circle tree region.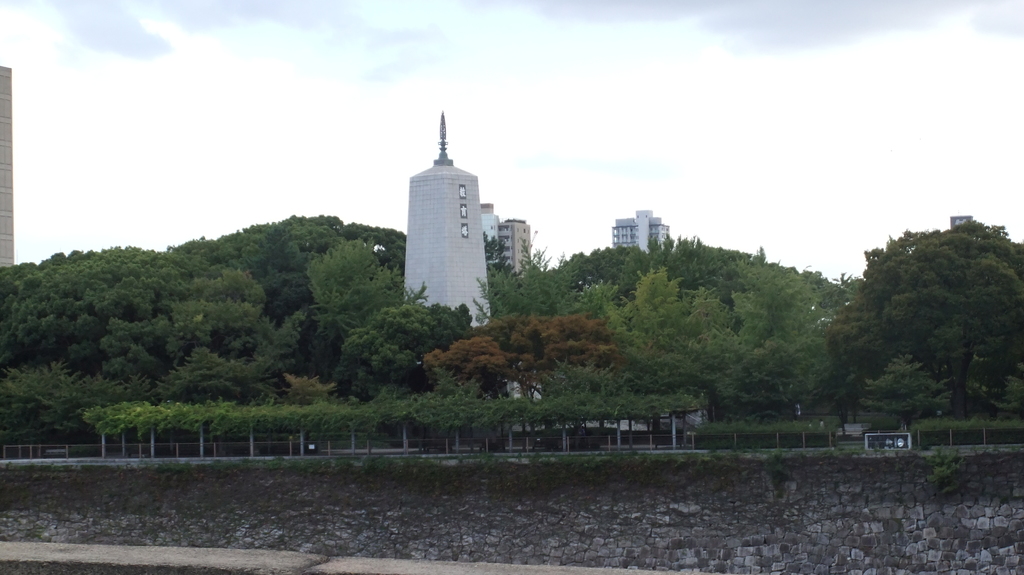
Region: 832/198/1018/424.
